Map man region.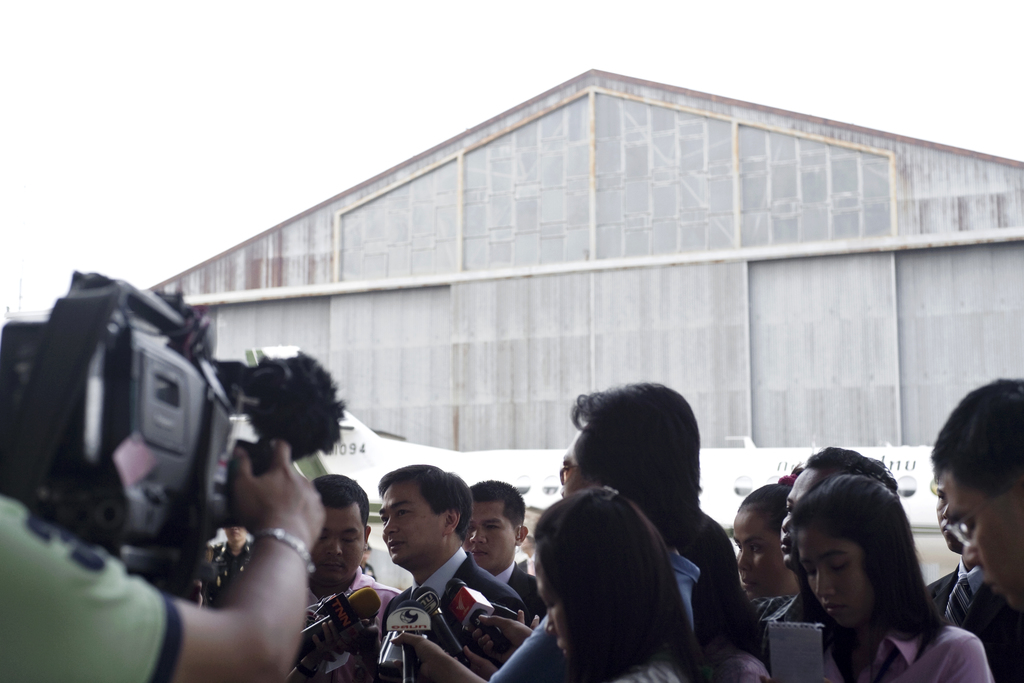
Mapped to region(922, 374, 1023, 631).
